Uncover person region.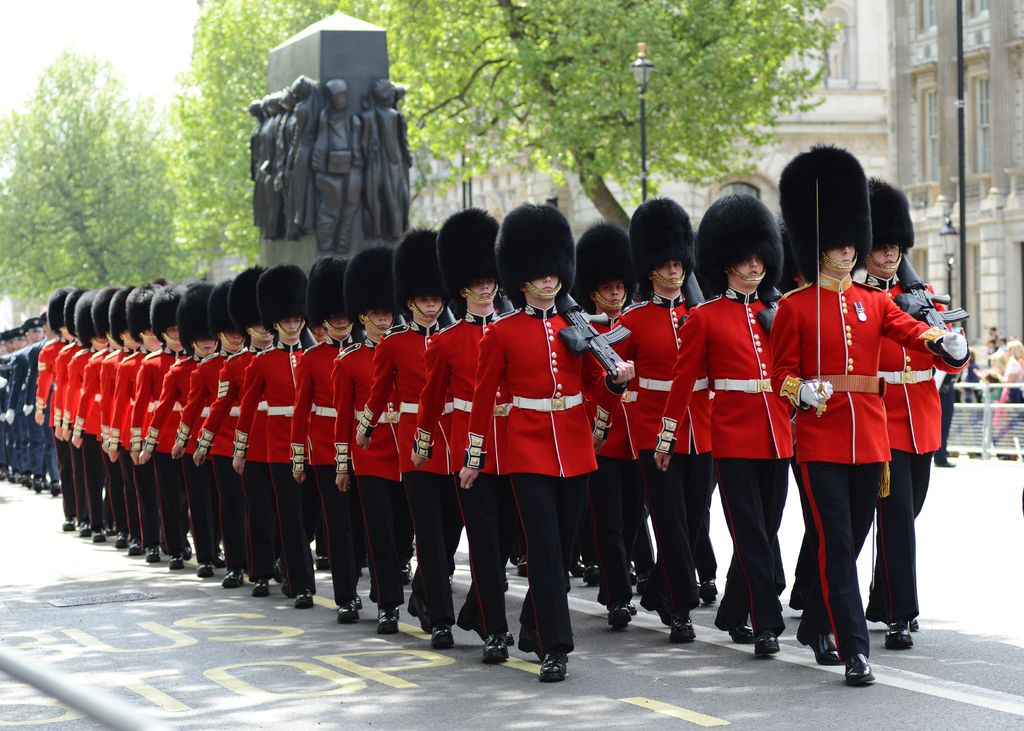
Uncovered: <bbox>655, 192, 794, 659</bbox>.
